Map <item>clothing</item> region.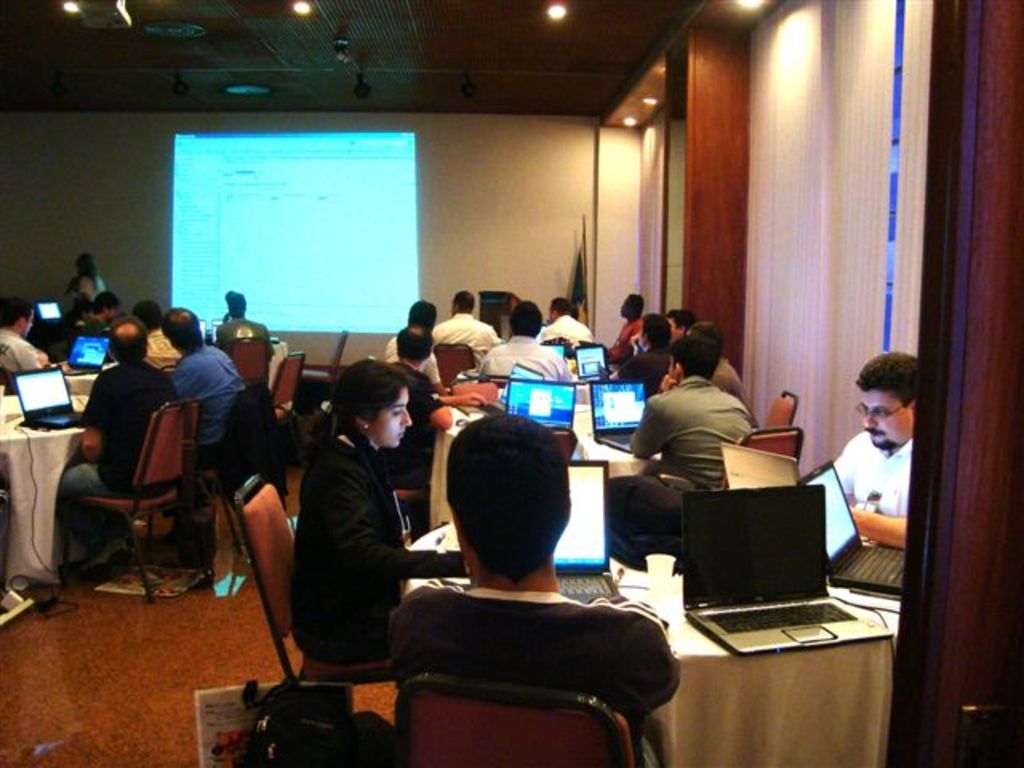
Mapped to pyautogui.locateOnScreen(222, 306, 277, 368).
